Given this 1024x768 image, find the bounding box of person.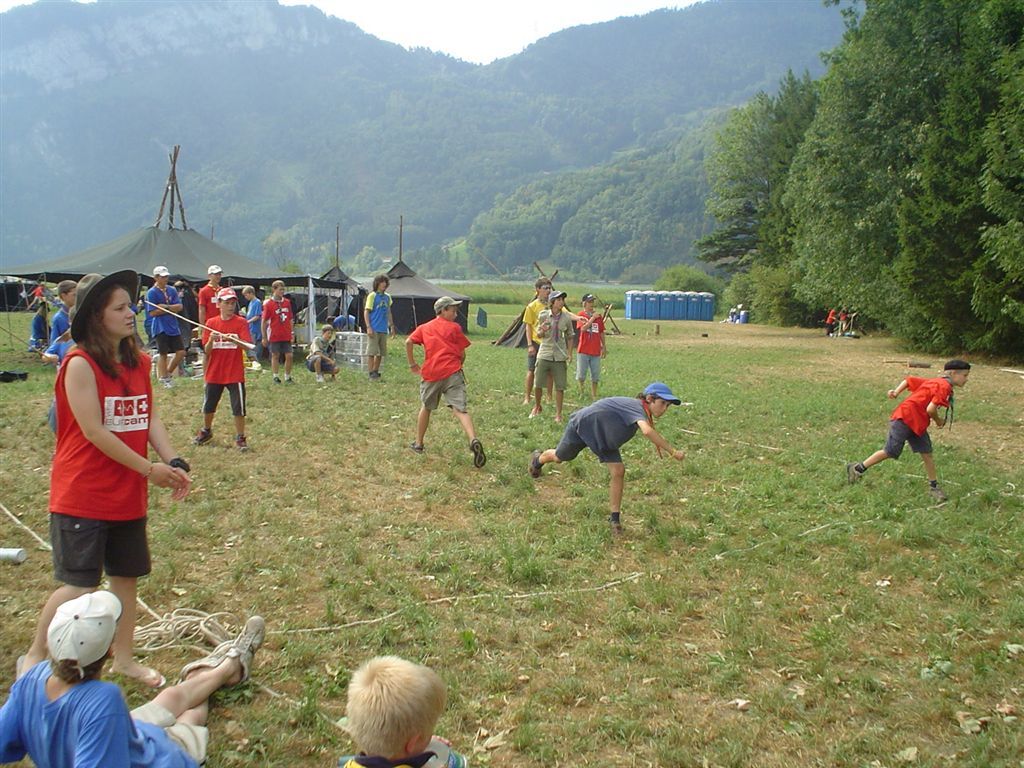
0 590 261 767.
